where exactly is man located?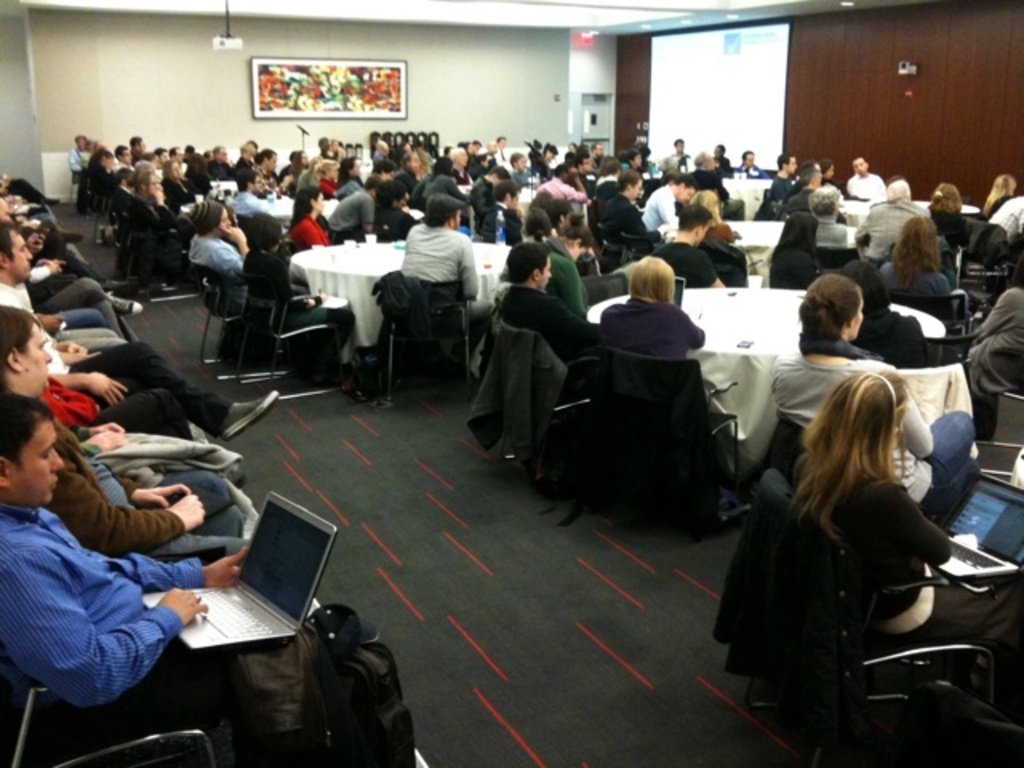
Its bounding box is 330, 184, 376, 246.
